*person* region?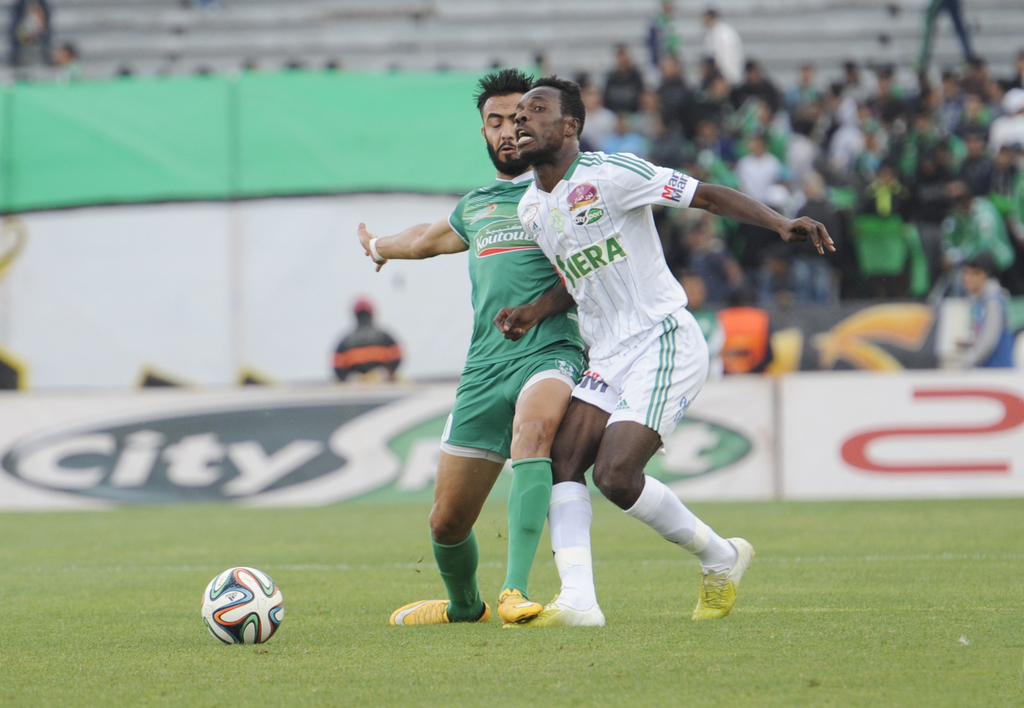
Rect(495, 73, 837, 634)
